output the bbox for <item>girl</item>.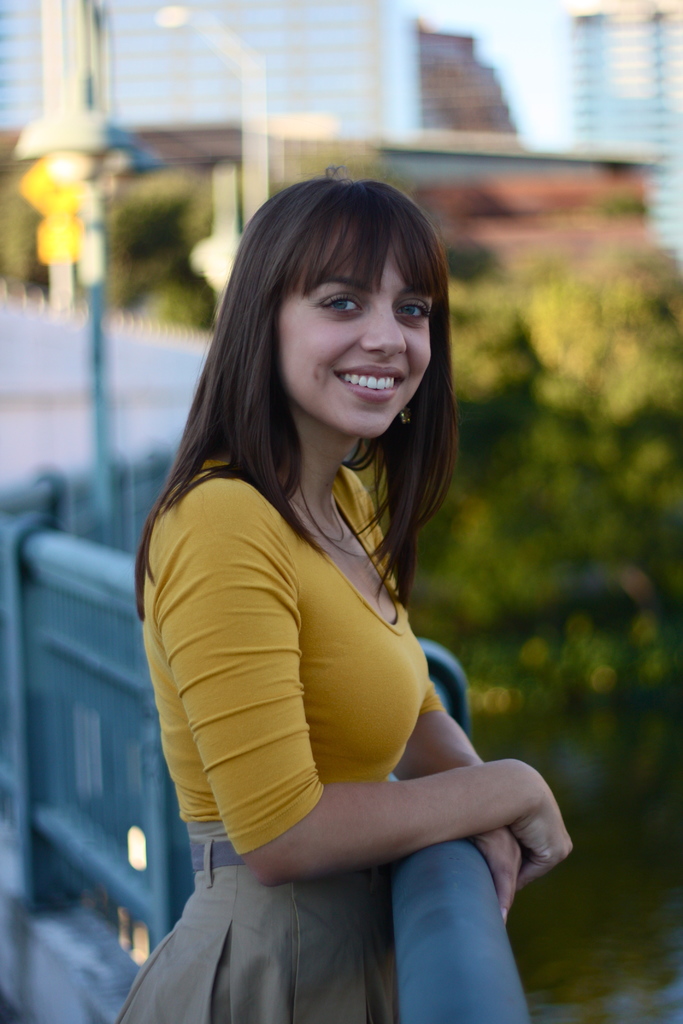
(x1=112, y1=166, x2=578, y2=1023).
